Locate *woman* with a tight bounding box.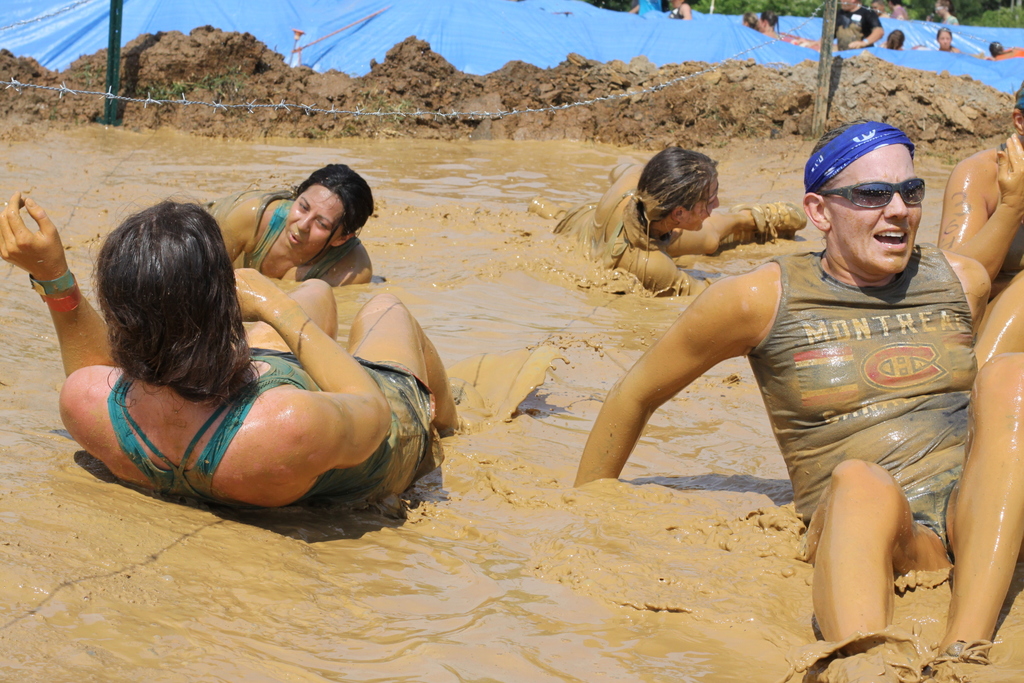
[937,27,961,53].
